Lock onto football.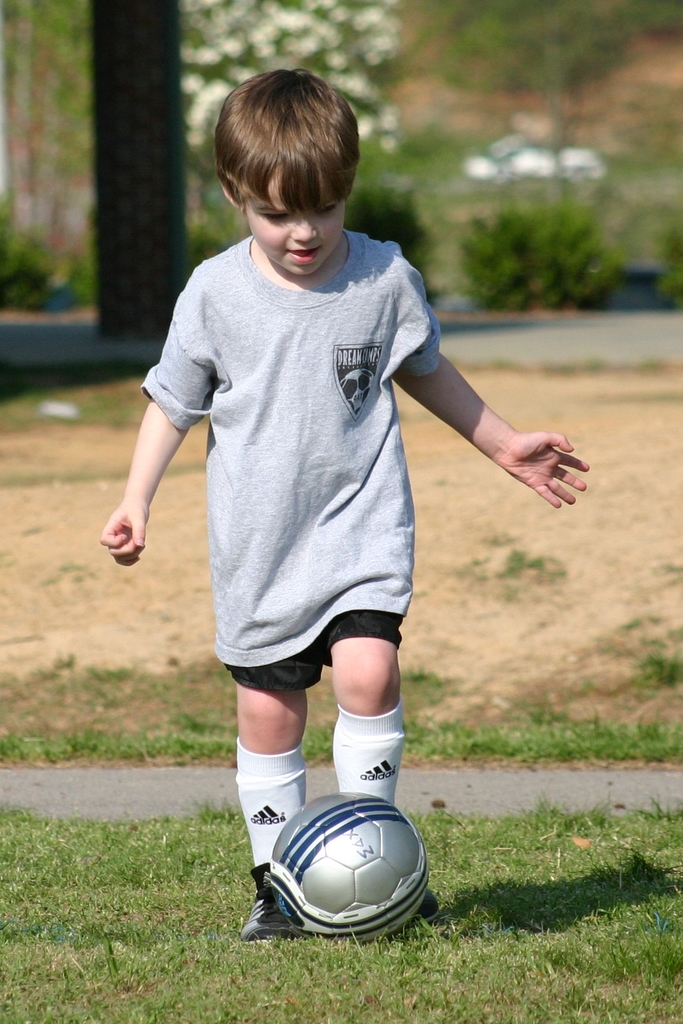
Locked: {"x1": 265, "y1": 790, "x2": 429, "y2": 934}.
